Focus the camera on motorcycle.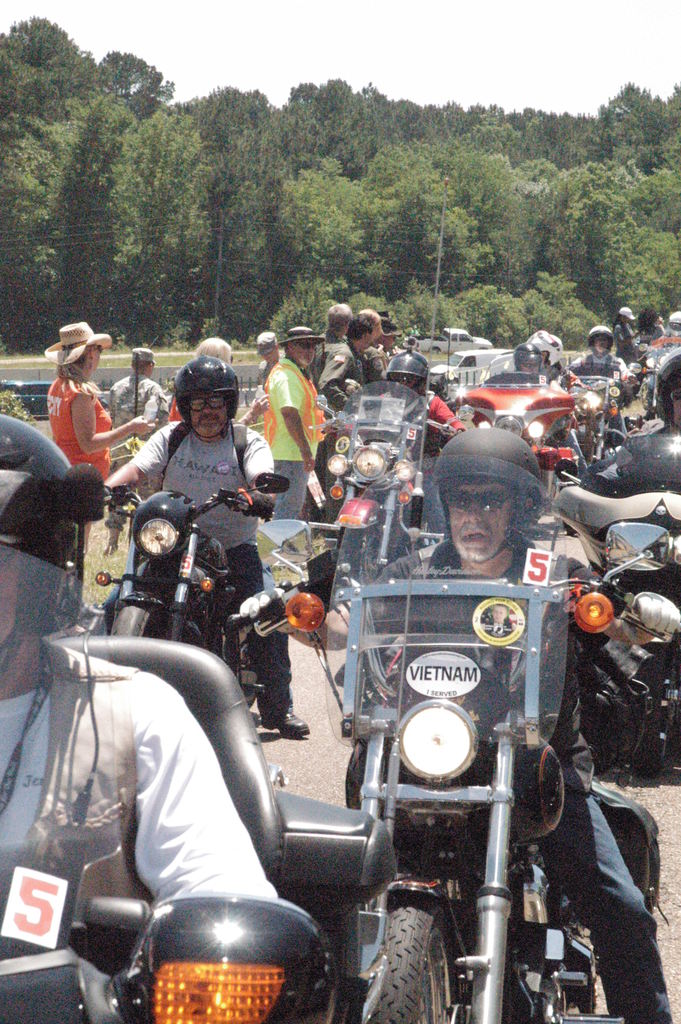
Focus region: 226:528:672:1023.
